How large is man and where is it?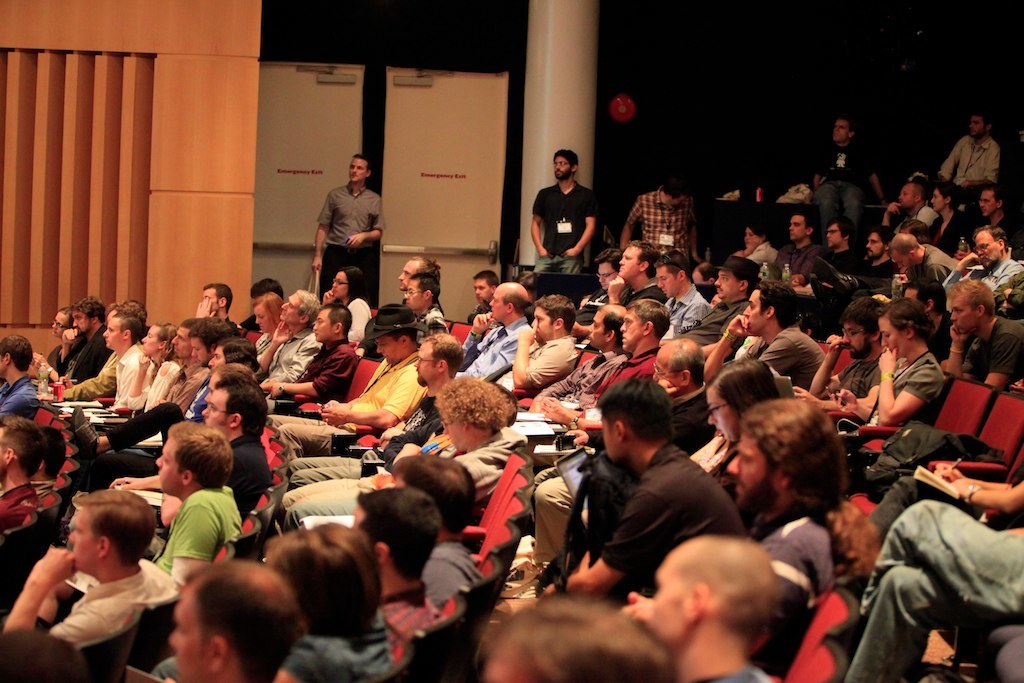
Bounding box: (267, 306, 430, 480).
